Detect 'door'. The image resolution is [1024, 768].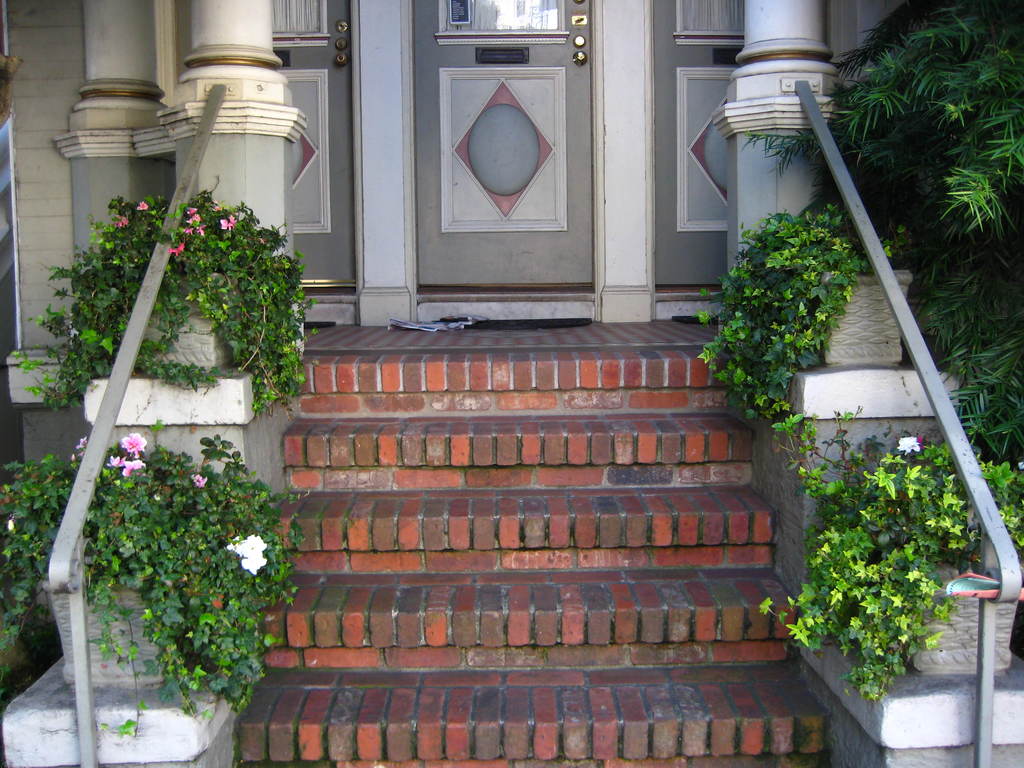
bbox=[275, 0, 356, 285].
